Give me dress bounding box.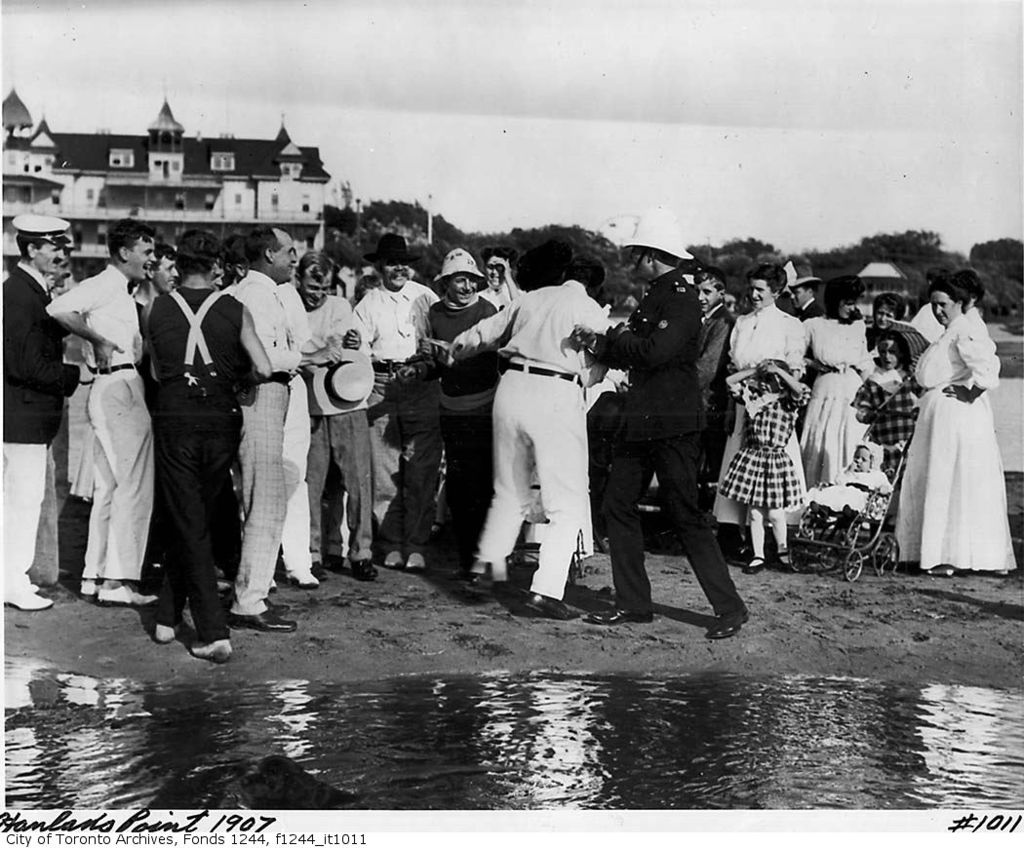
[left=797, top=313, right=882, bottom=484].
